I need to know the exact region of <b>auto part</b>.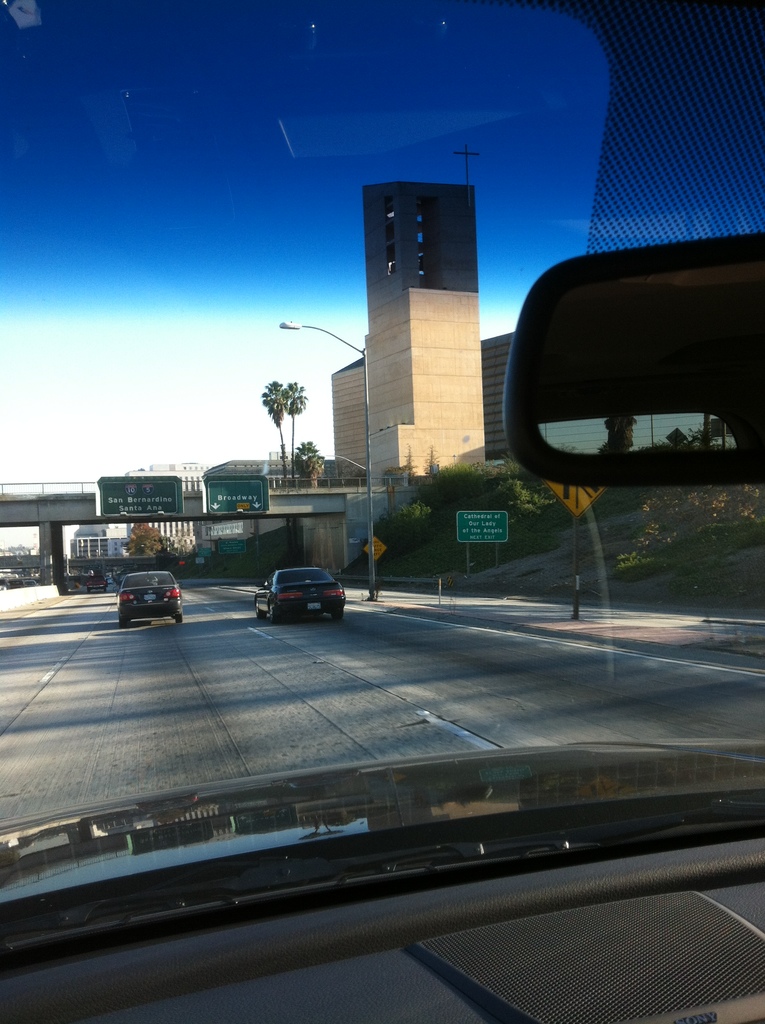
Region: [x1=512, y1=244, x2=764, y2=437].
